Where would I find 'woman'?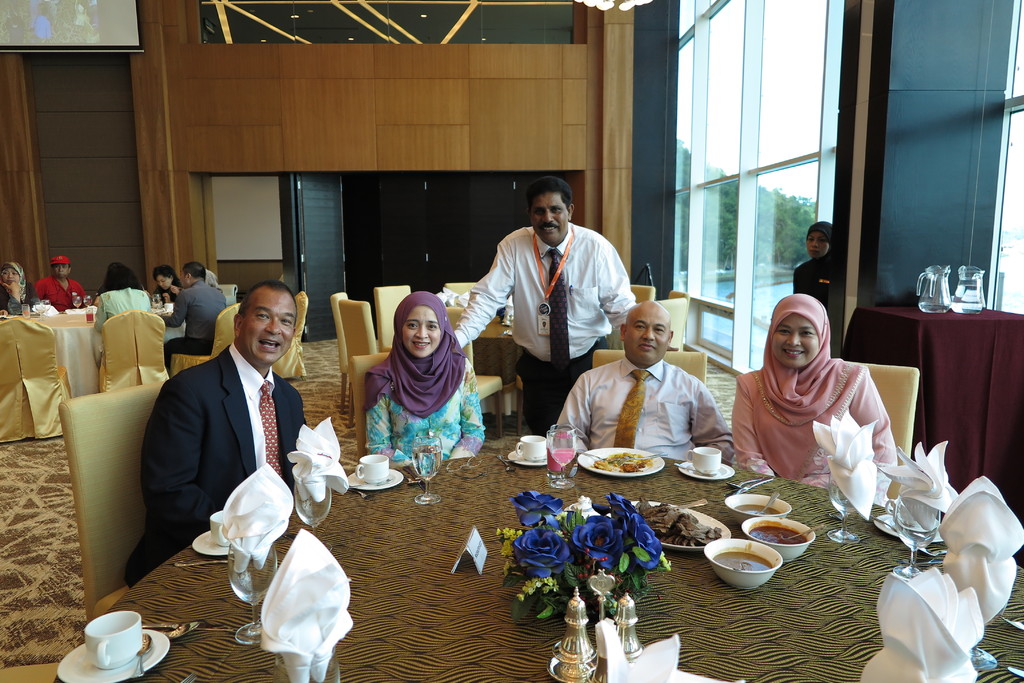
At [left=788, top=220, right=835, bottom=301].
